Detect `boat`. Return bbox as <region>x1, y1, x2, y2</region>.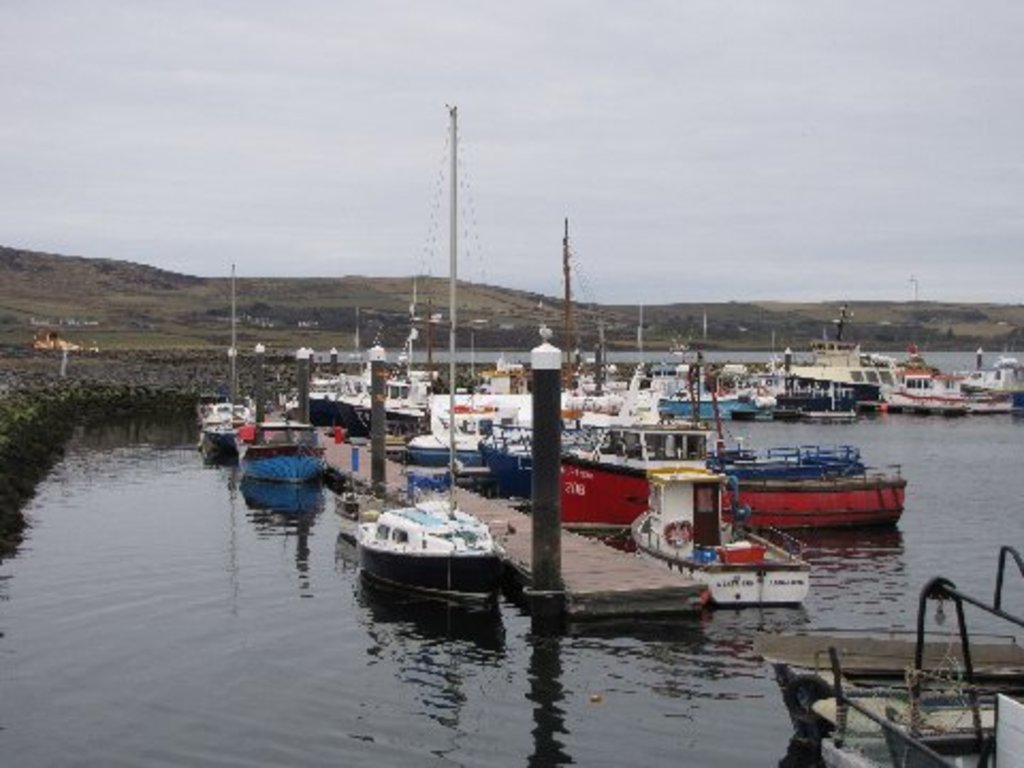
<region>787, 301, 894, 403</region>.
